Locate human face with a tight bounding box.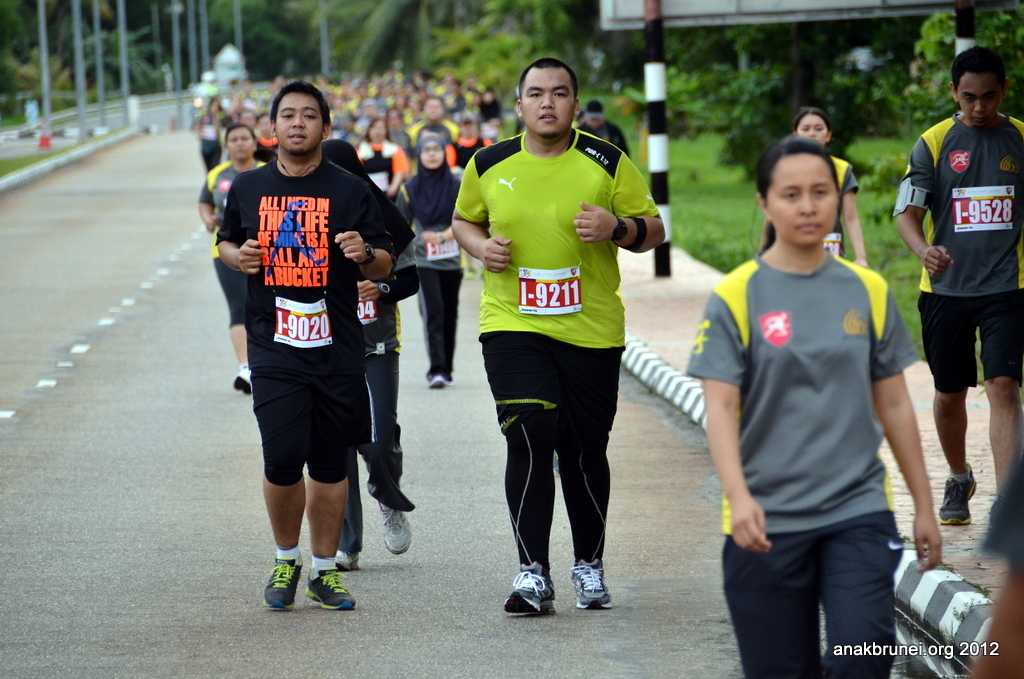
[796,113,829,145].
